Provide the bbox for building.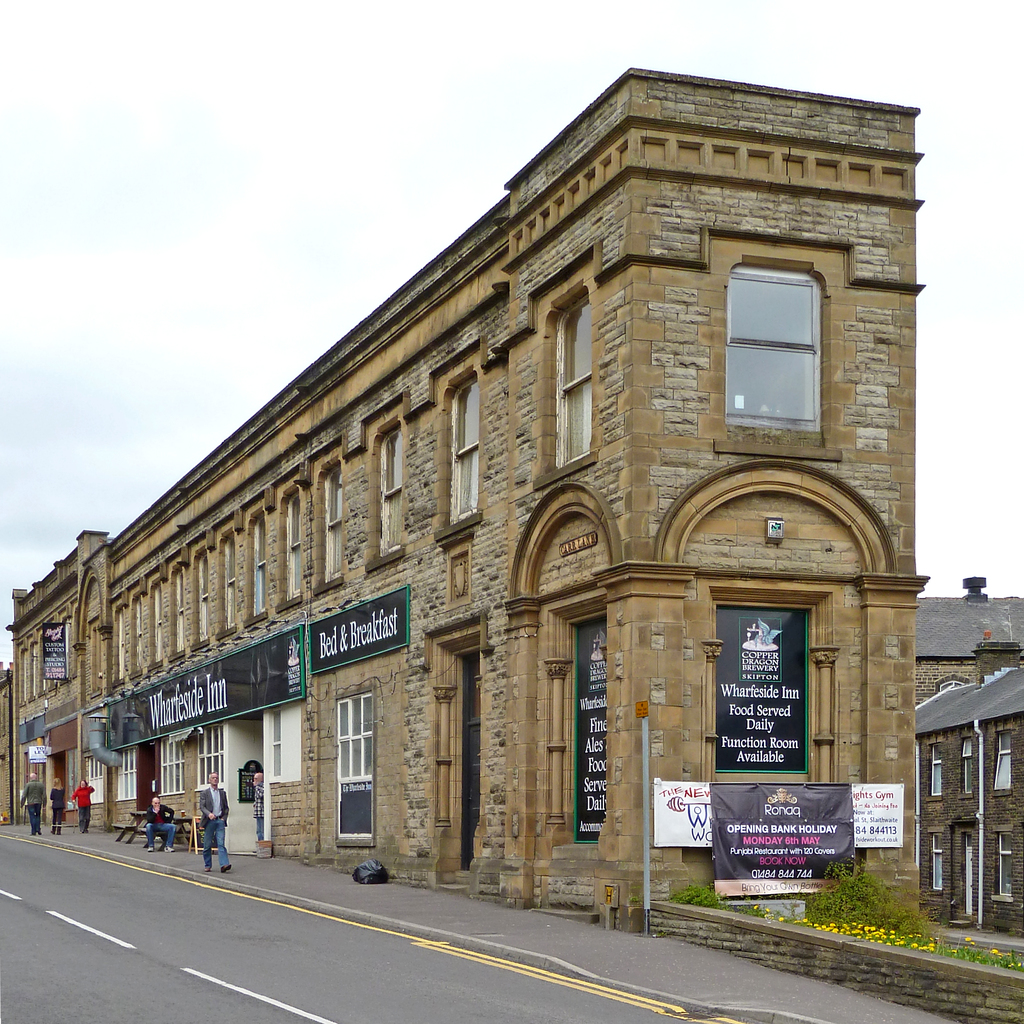
[x1=14, y1=71, x2=918, y2=927].
